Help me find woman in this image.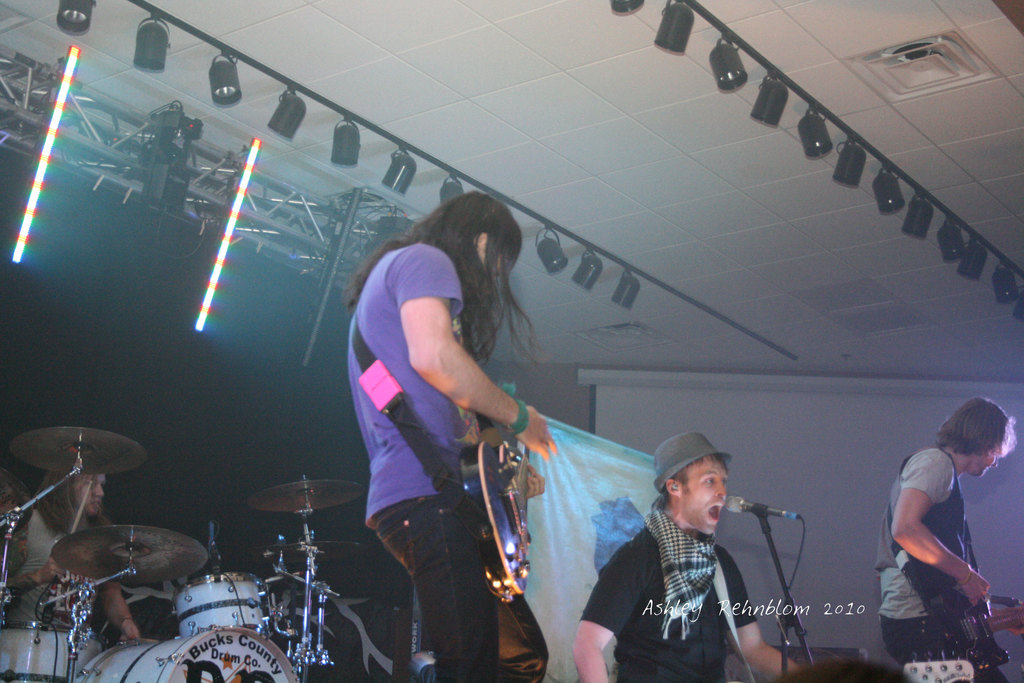
Found it: box=[337, 185, 554, 682].
